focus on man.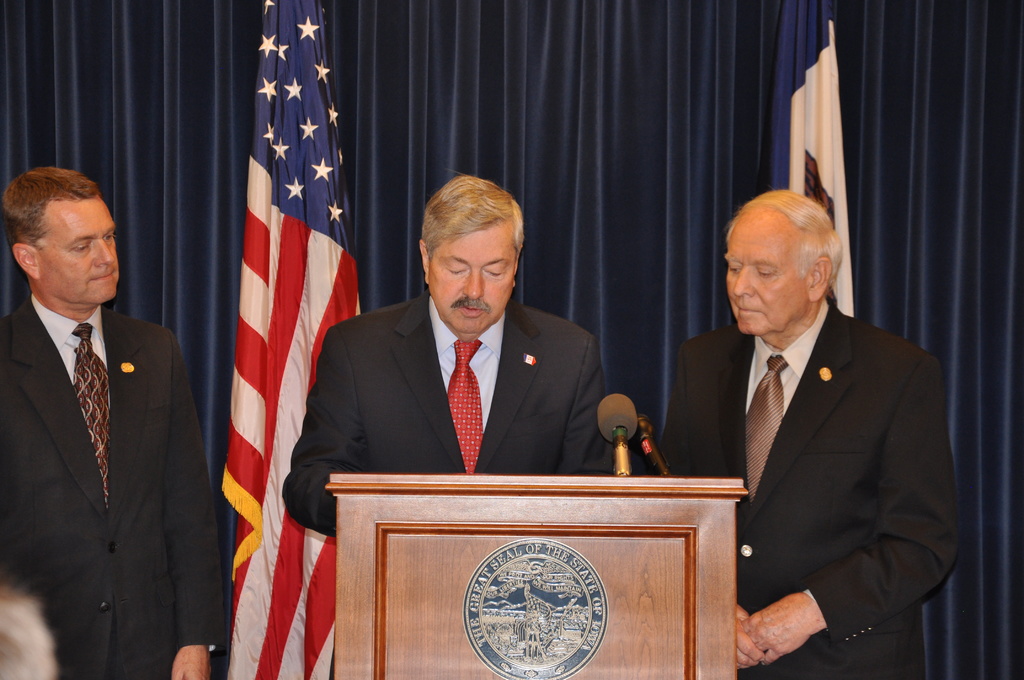
Focused at l=671, t=178, r=959, b=668.
